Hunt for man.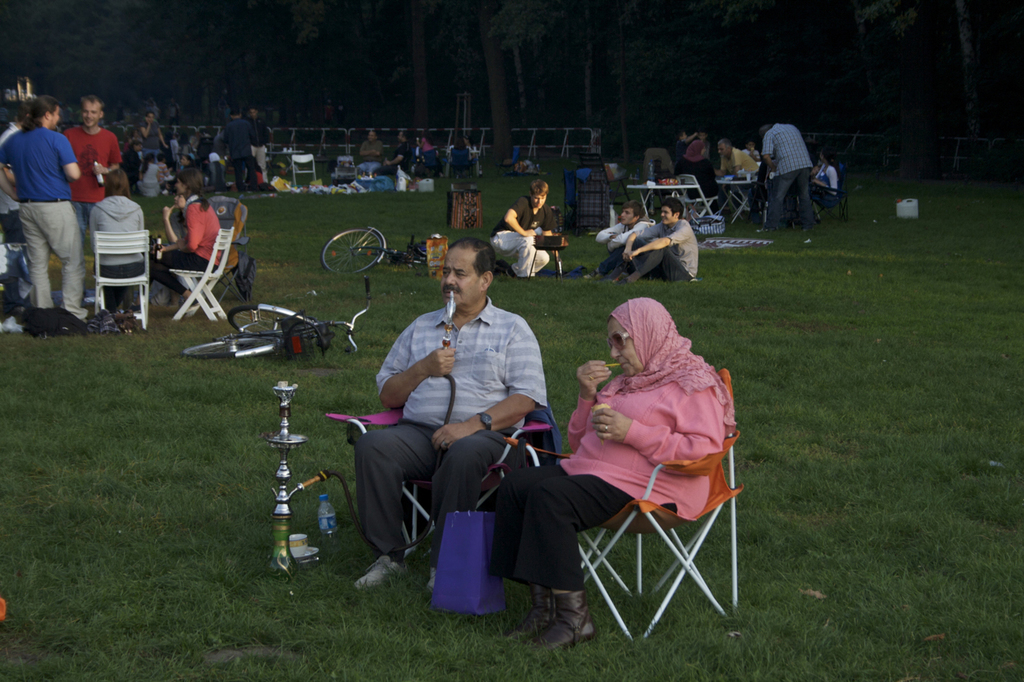
Hunted down at box(0, 95, 82, 320).
